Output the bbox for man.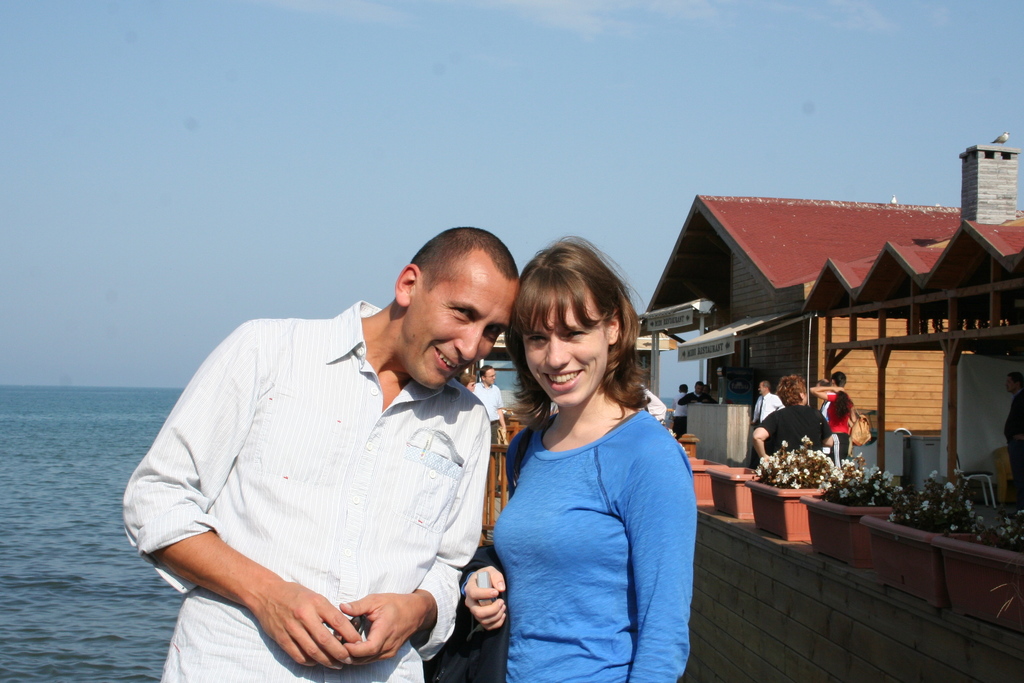
region(671, 383, 690, 443).
